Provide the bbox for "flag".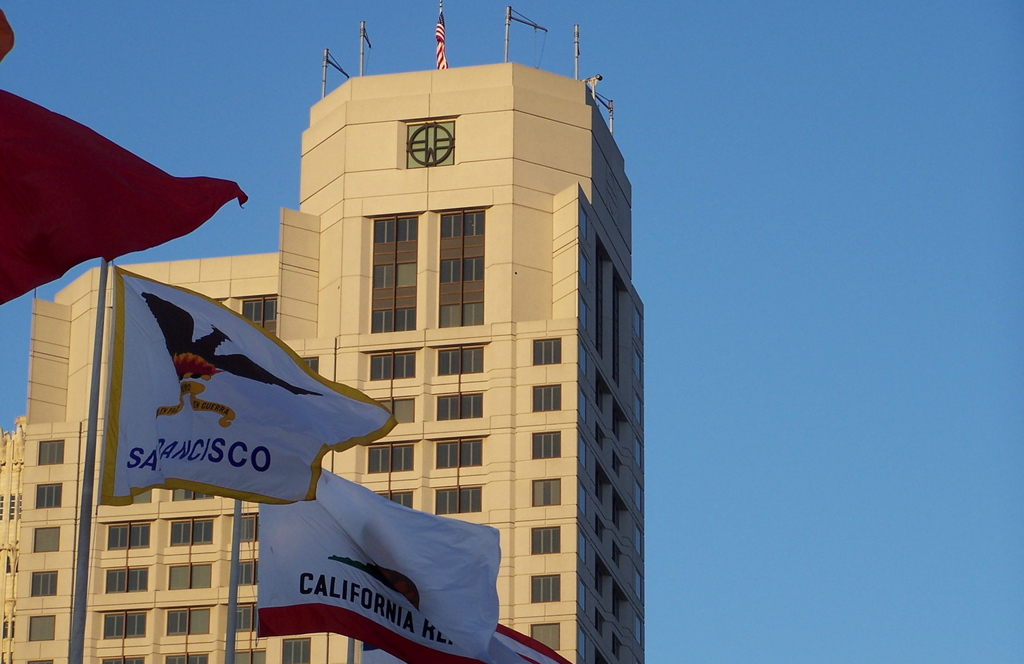
box(0, 6, 249, 304).
